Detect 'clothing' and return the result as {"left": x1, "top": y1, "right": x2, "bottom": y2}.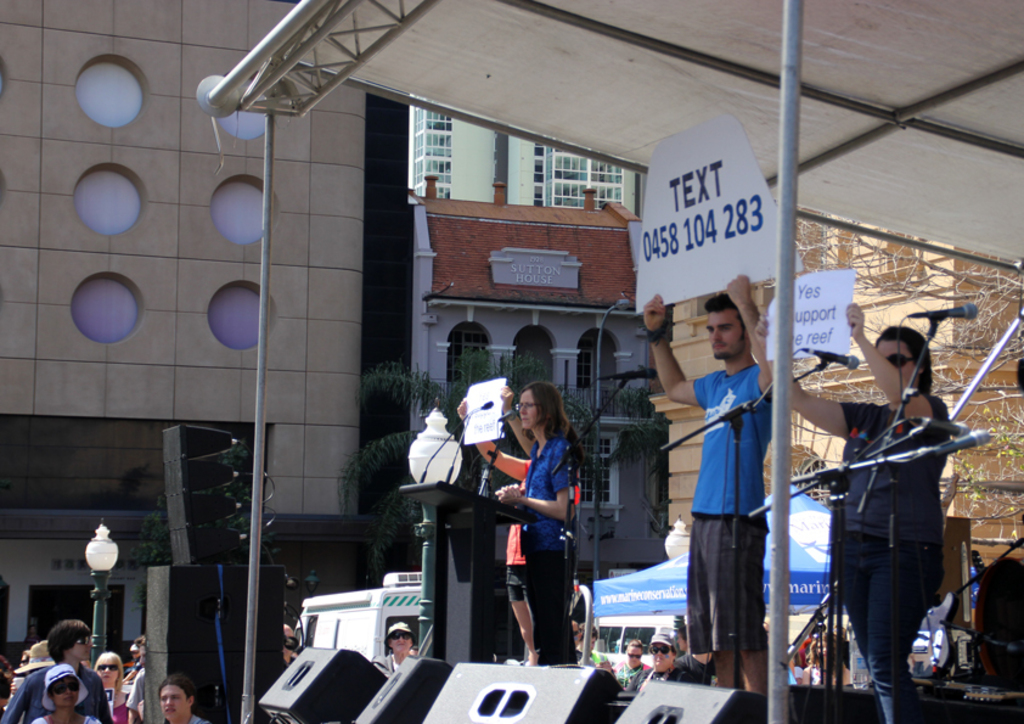
{"left": 5, "top": 656, "right": 116, "bottom": 723}.
